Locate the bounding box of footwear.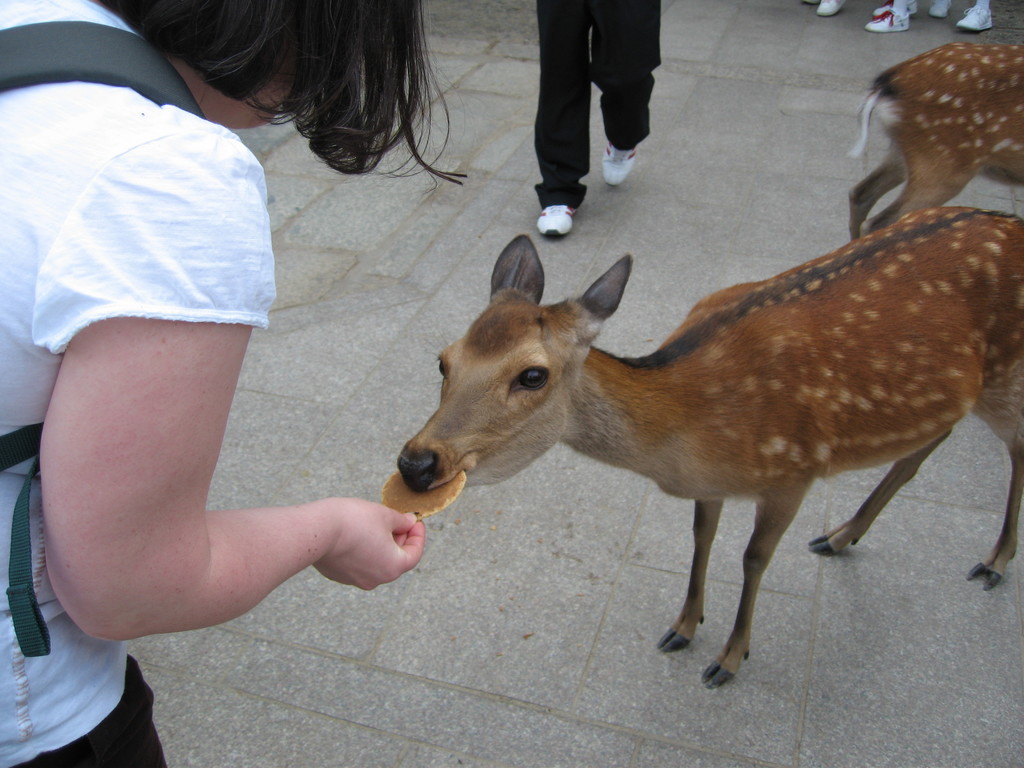
Bounding box: <box>541,204,583,239</box>.
